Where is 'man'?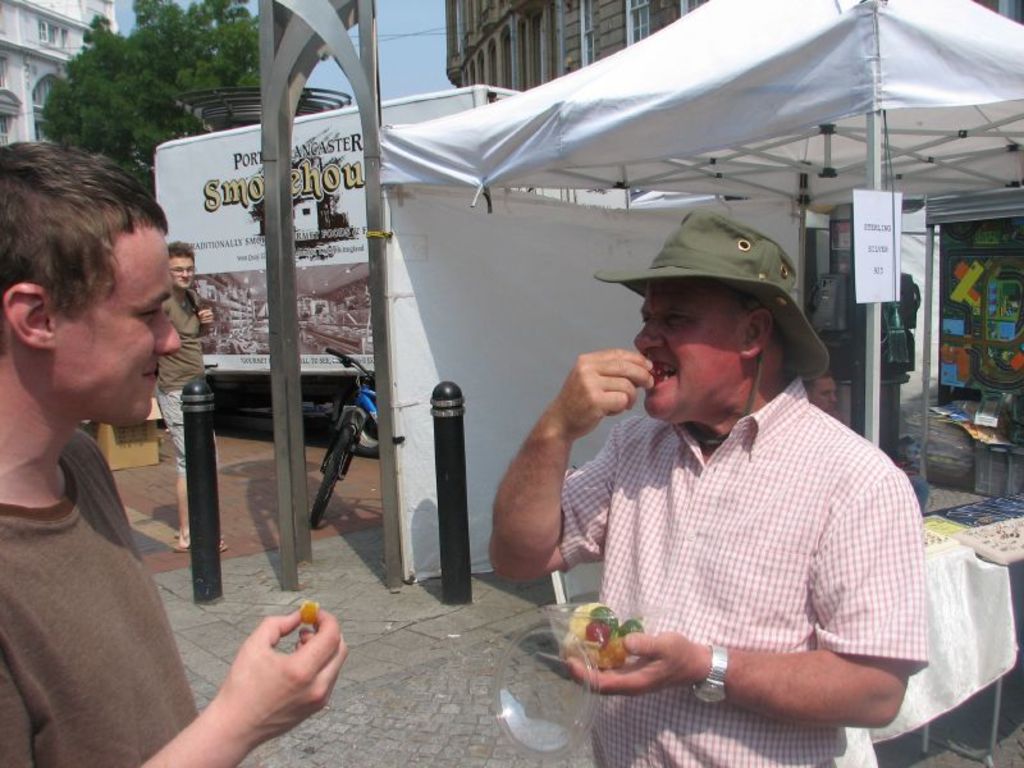
(x1=157, y1=239, x2=227, y2=556).
